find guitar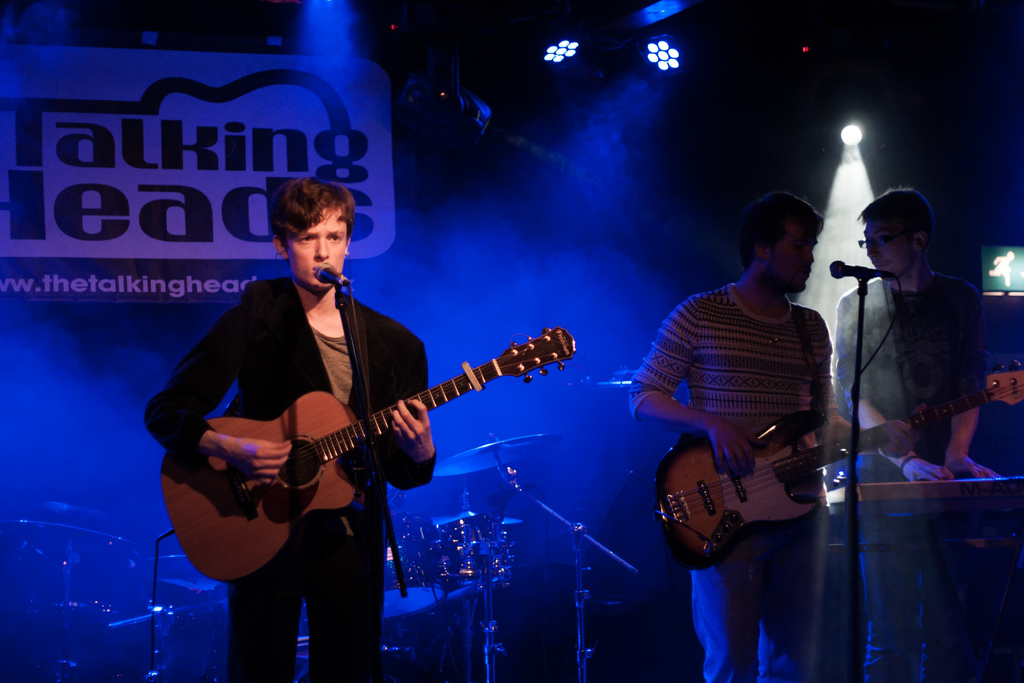
x1=655 y1=370 x2=1023 y2=575
